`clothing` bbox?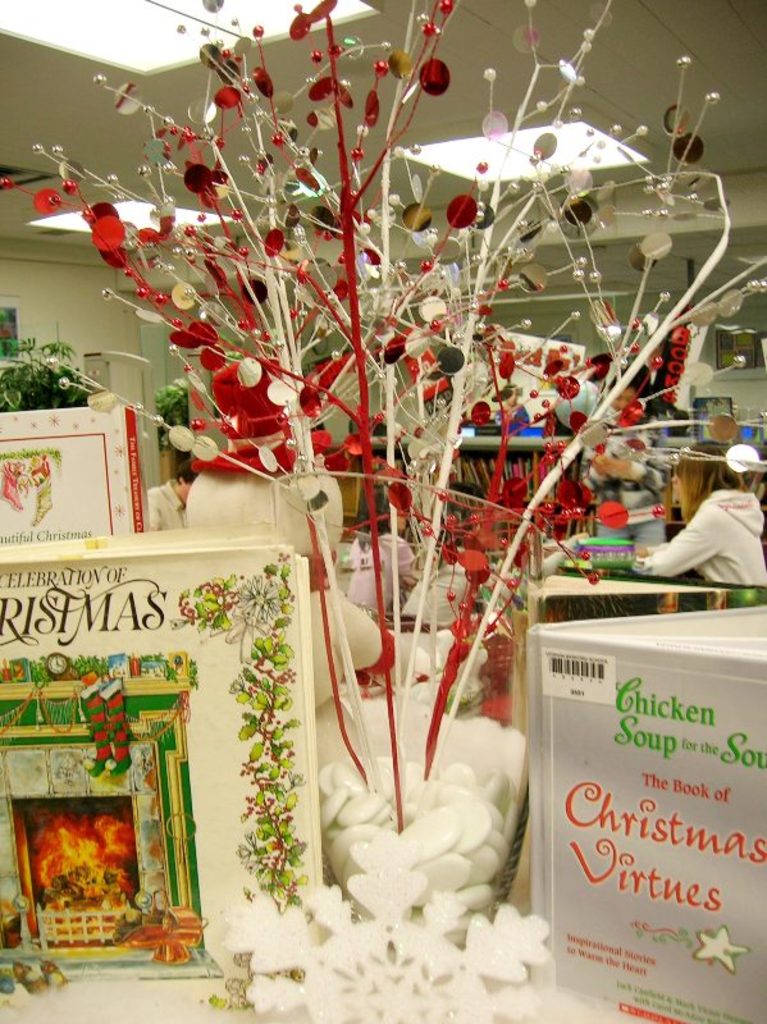
x1=150 y1=475 x2=184 y2=526
